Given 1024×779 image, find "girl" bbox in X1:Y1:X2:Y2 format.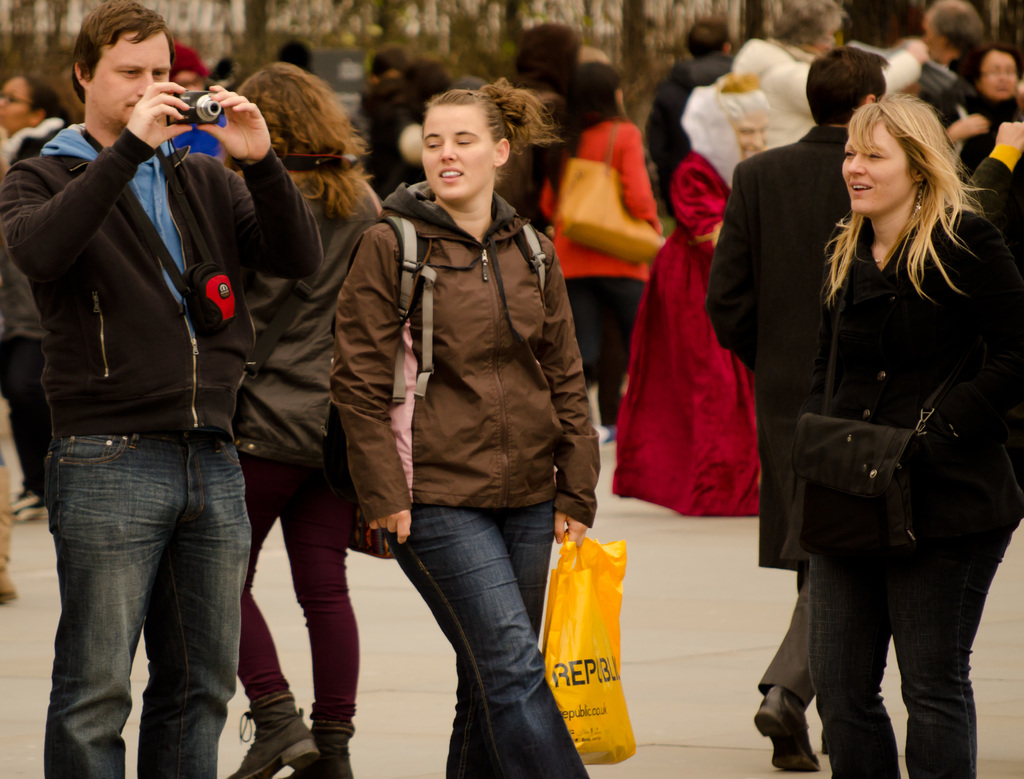
317:69:601:757.
